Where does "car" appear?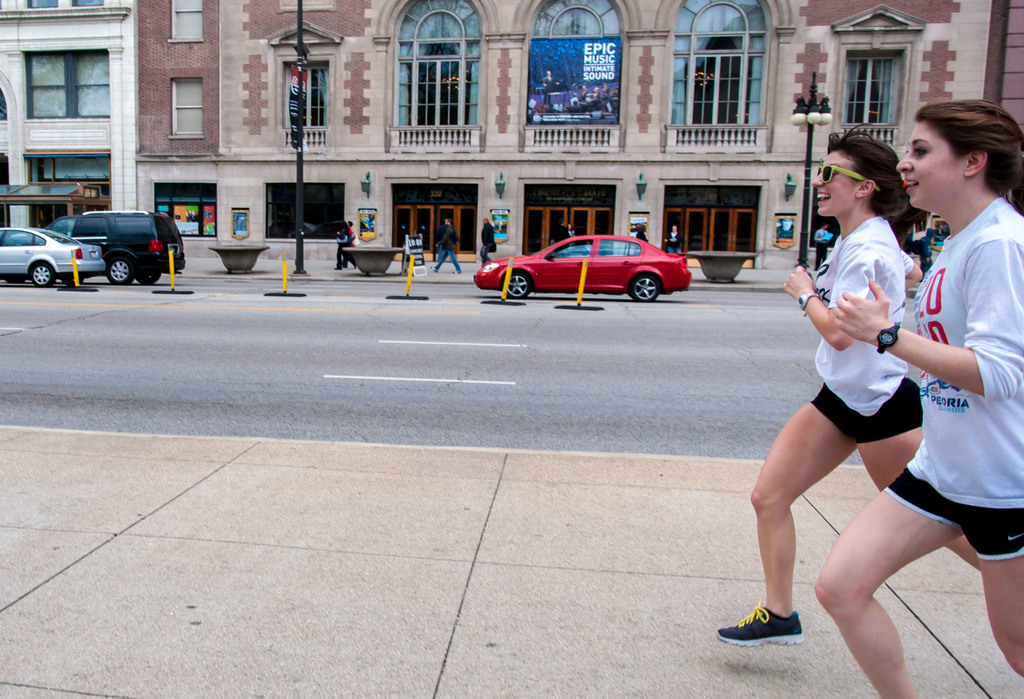
Appears at x1=39, y1=207, x2=180, y2=282.
